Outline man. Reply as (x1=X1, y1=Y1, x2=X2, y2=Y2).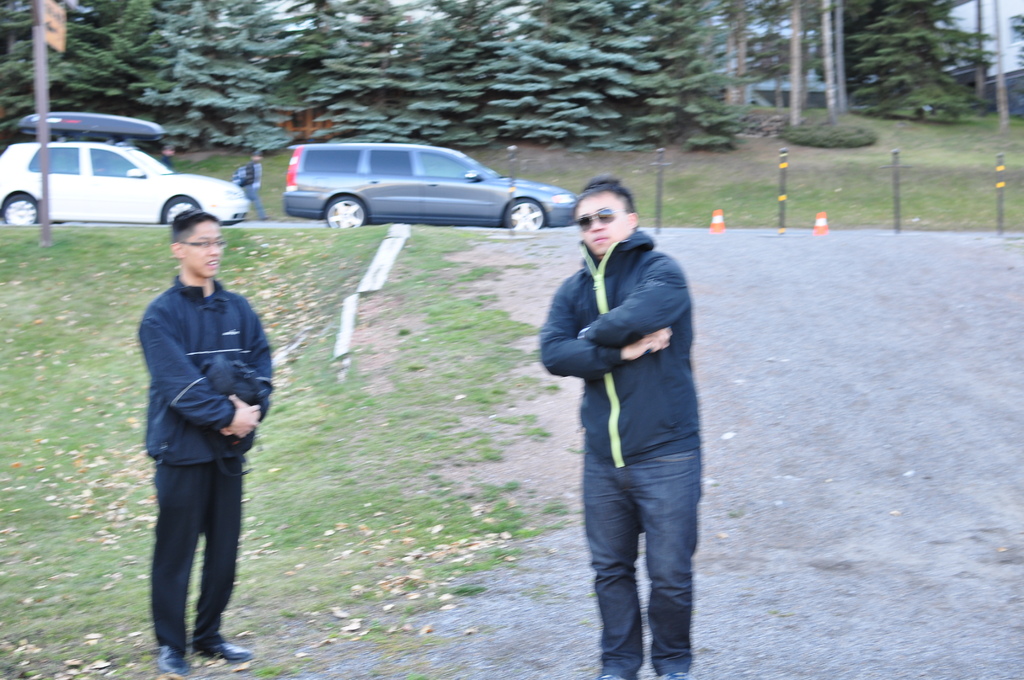
(x1=534, y1=176, x2=730, y2=679).
